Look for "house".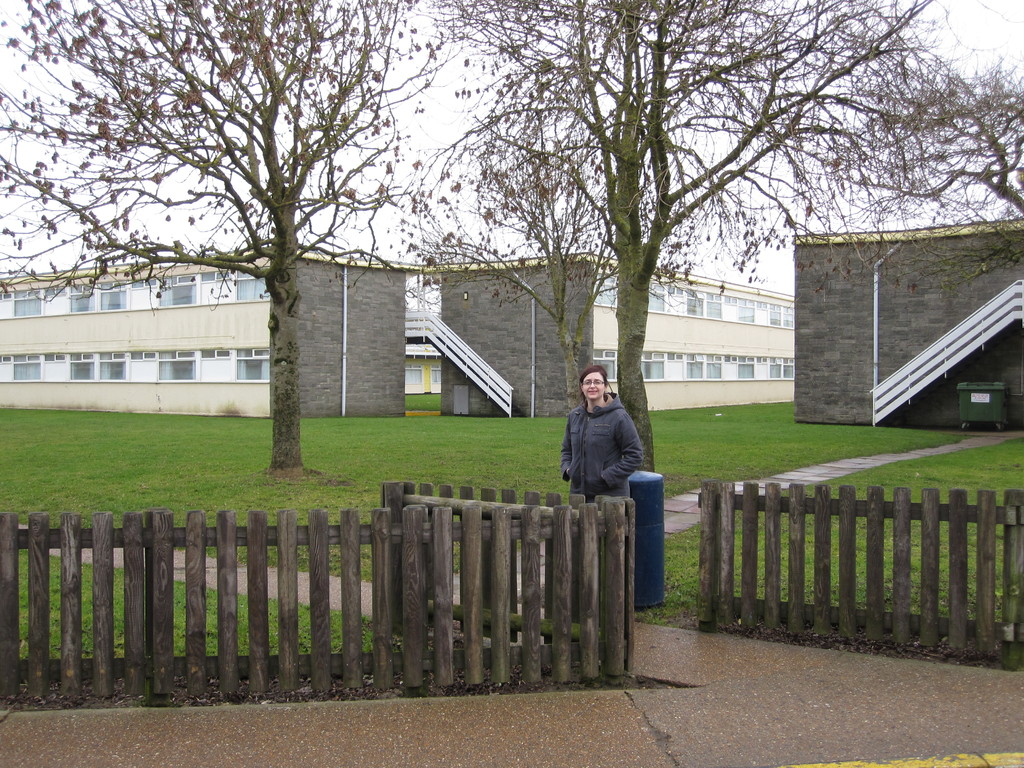
Found: [765,184,1023,459].
